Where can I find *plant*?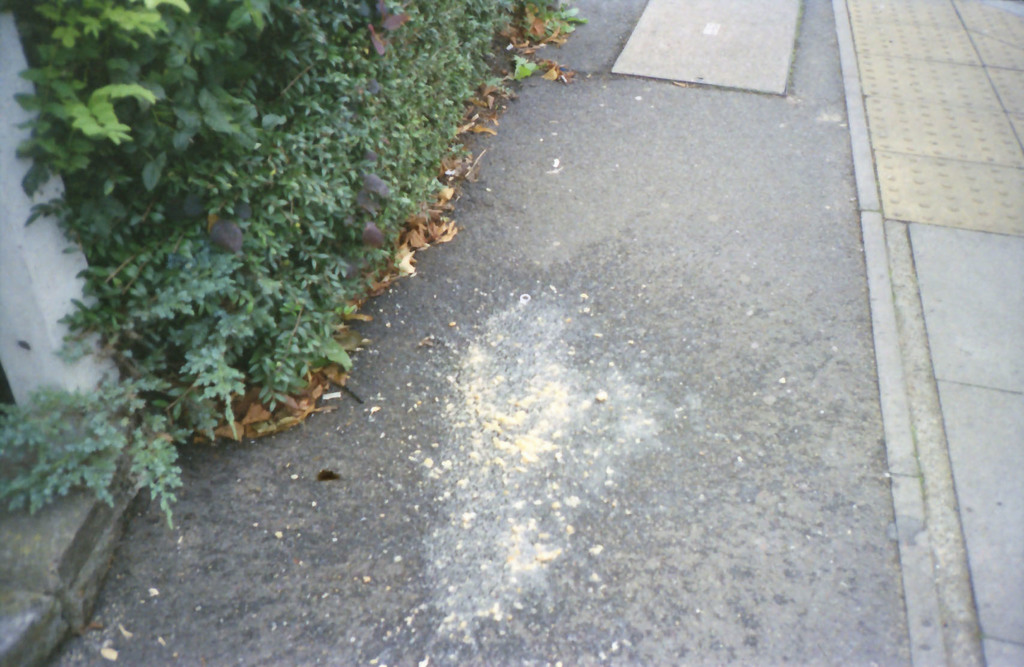
You can find it at {"left": 0, "top": 0, "right": 369, "bottom": 359}.
